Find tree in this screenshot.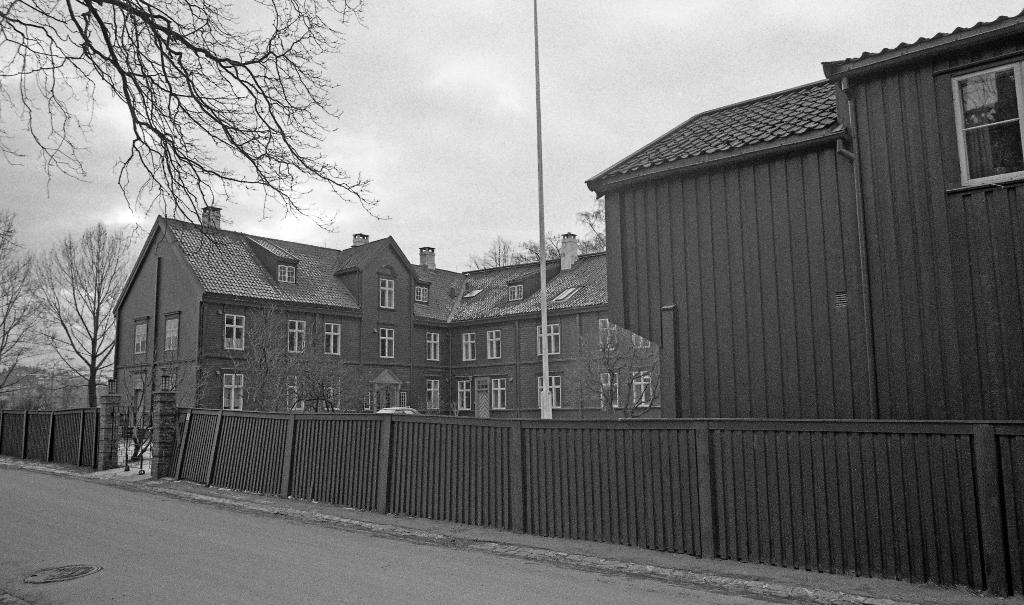
The bounding box for tree is box(41, 233, 146, 422).
